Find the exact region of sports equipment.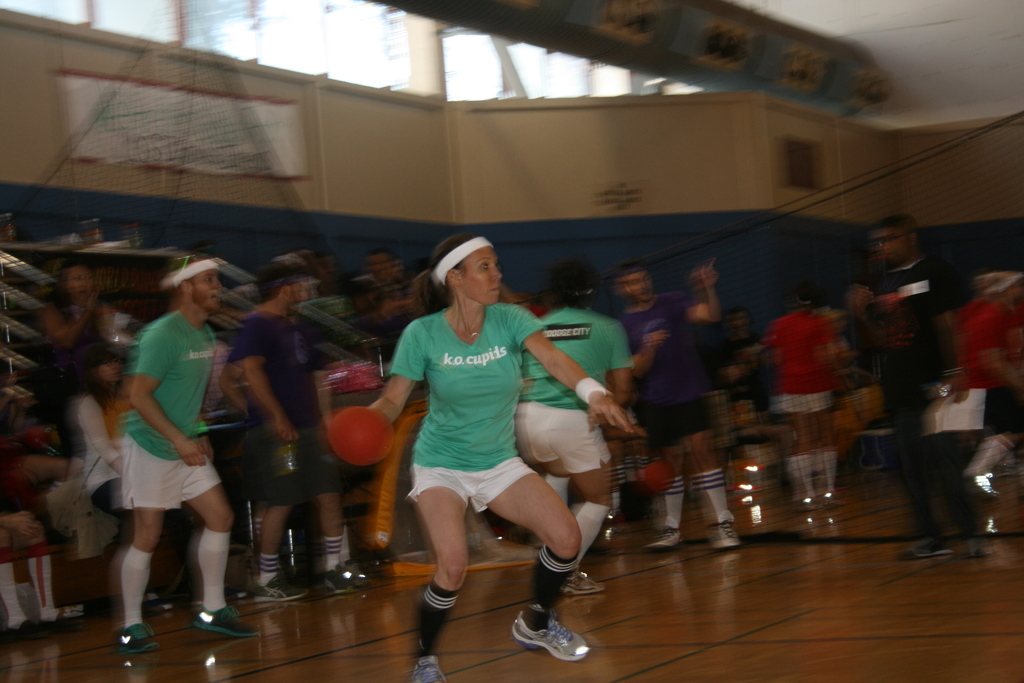
Exact region: x1=710, y1=516, x2=740, y2=552.
